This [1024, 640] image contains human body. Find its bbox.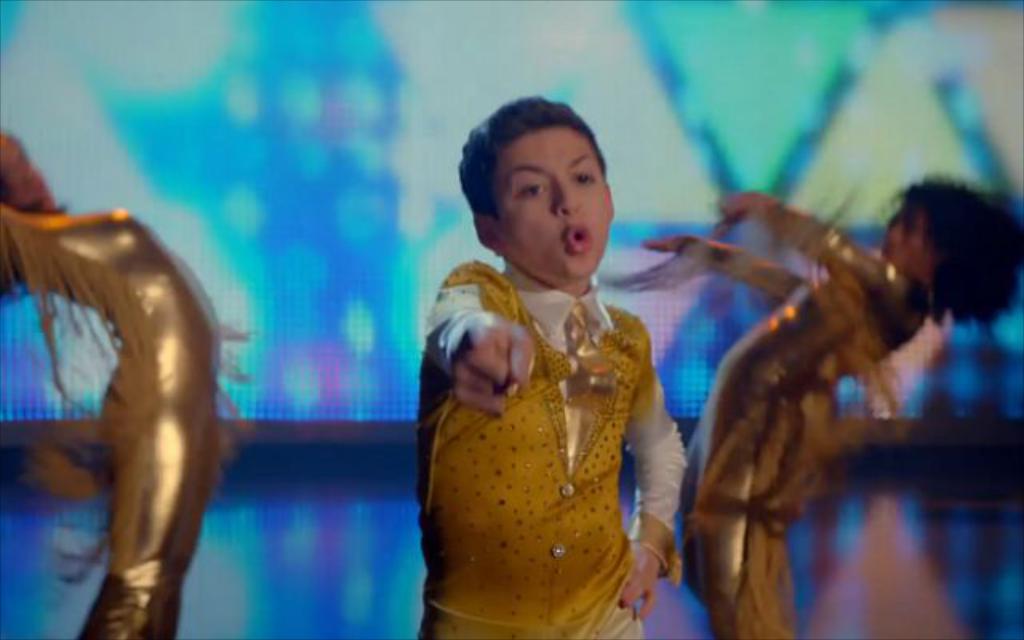
[403,150,696,639].
